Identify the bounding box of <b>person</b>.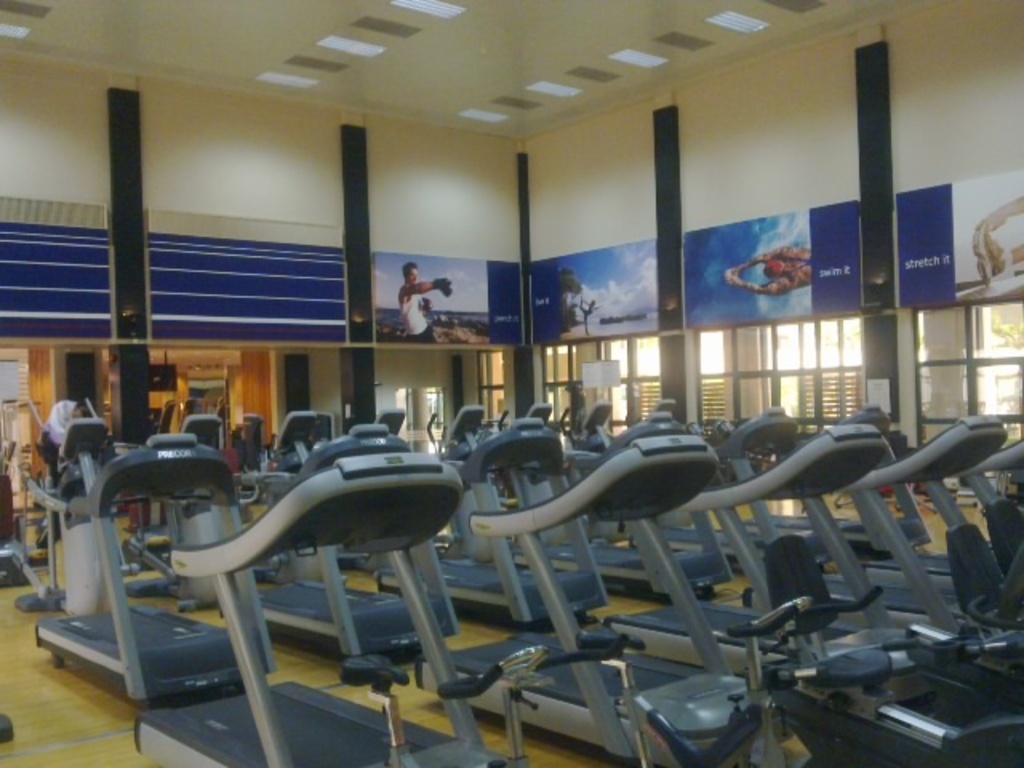
pyautogui.locateOnScreen(37, 394, 98, 533).
